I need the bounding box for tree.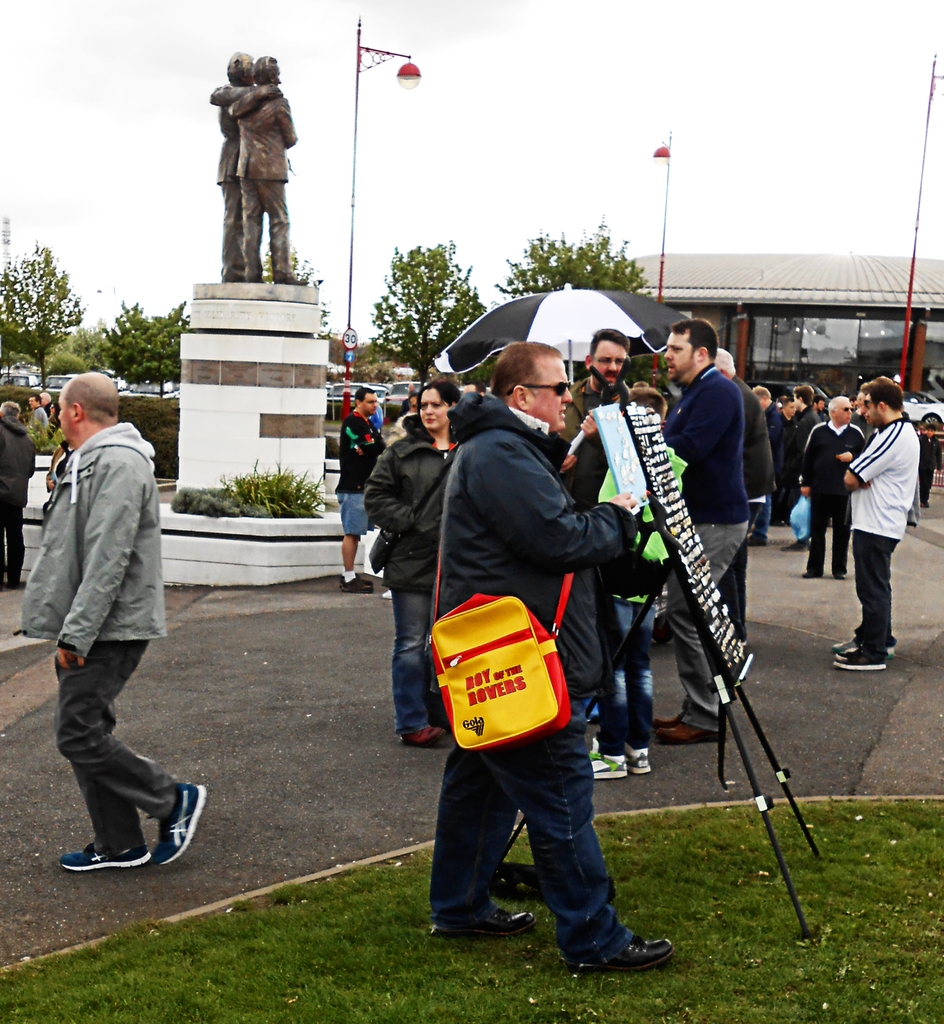
Here it is: region(66, 316, 106, 368).
